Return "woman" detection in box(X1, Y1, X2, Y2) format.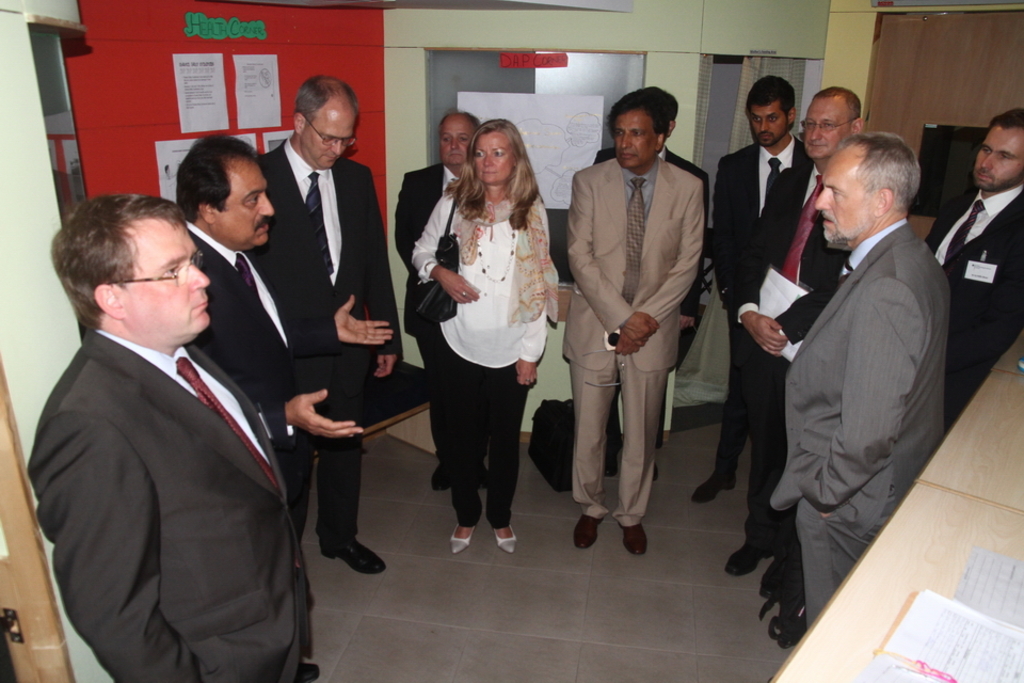
box(410, 124, 561, 545).
